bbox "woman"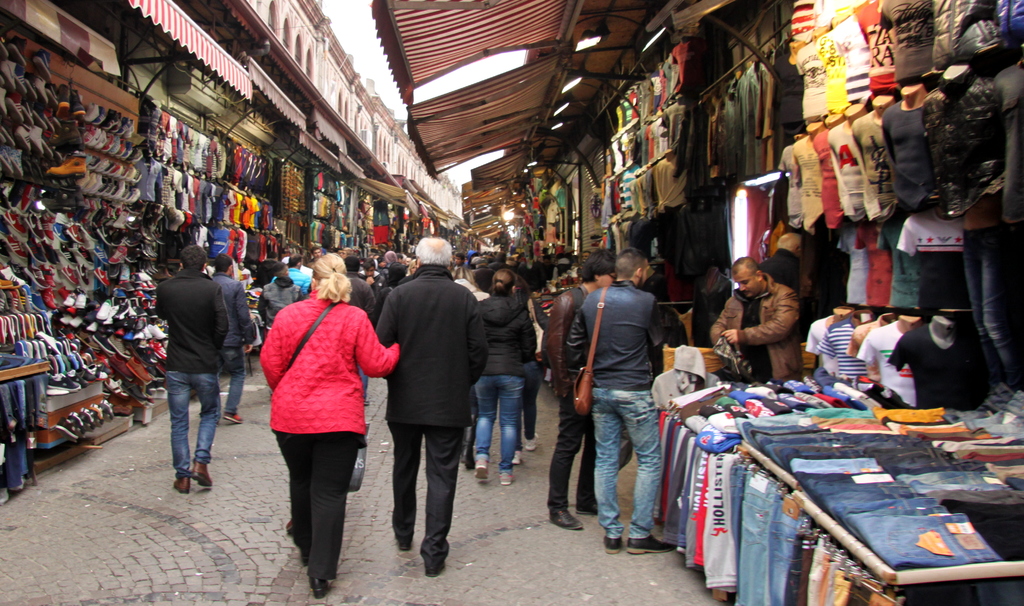
box(259, 251, 380, 598)
